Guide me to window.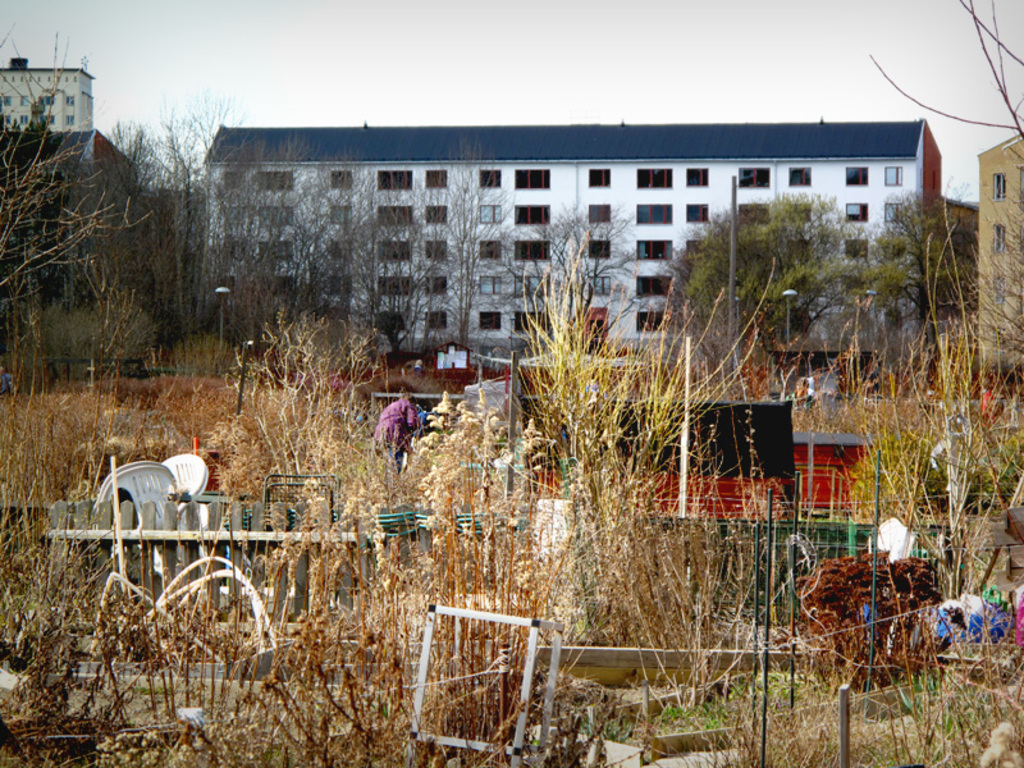
Guidance: <box>259,170,293,191</box>.
